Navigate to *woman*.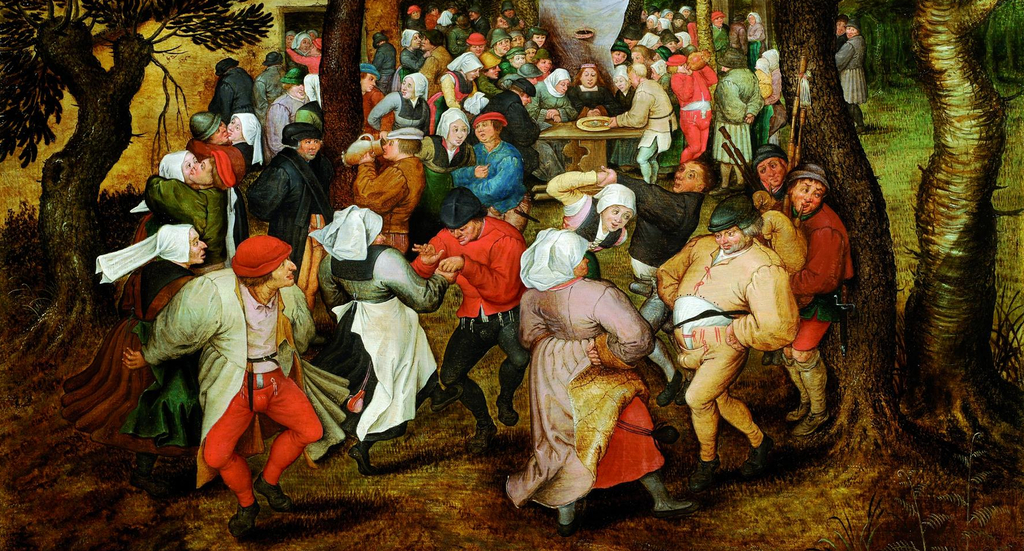
Navigation target: pyautogui.locateOnScreen(366, 75, 432, 134).
